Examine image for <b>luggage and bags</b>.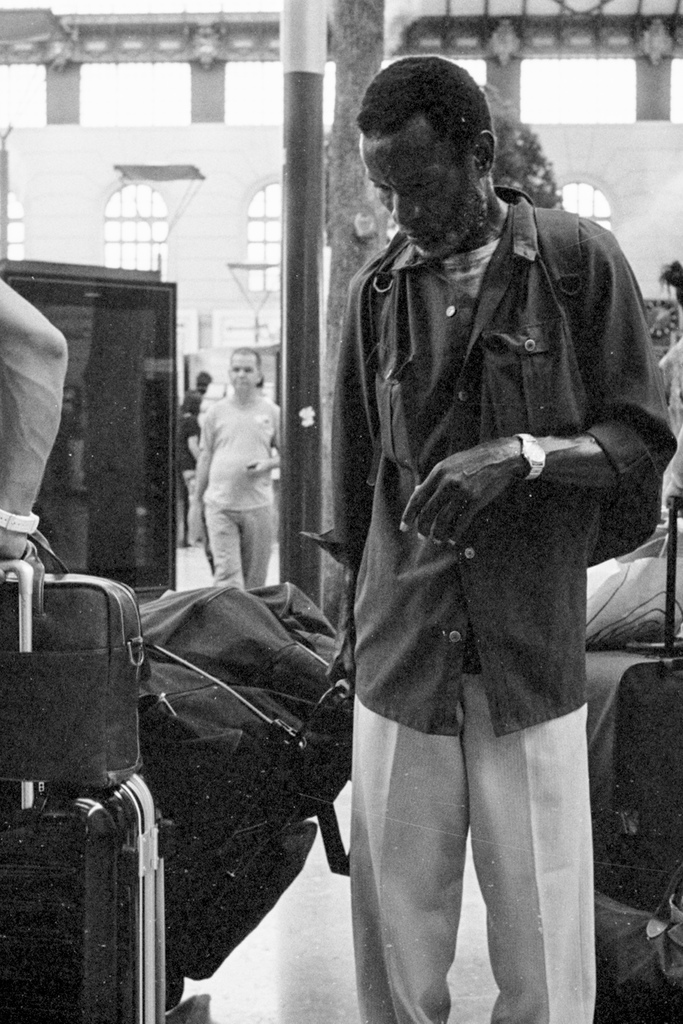
Examination result: (129,585,336,824).
